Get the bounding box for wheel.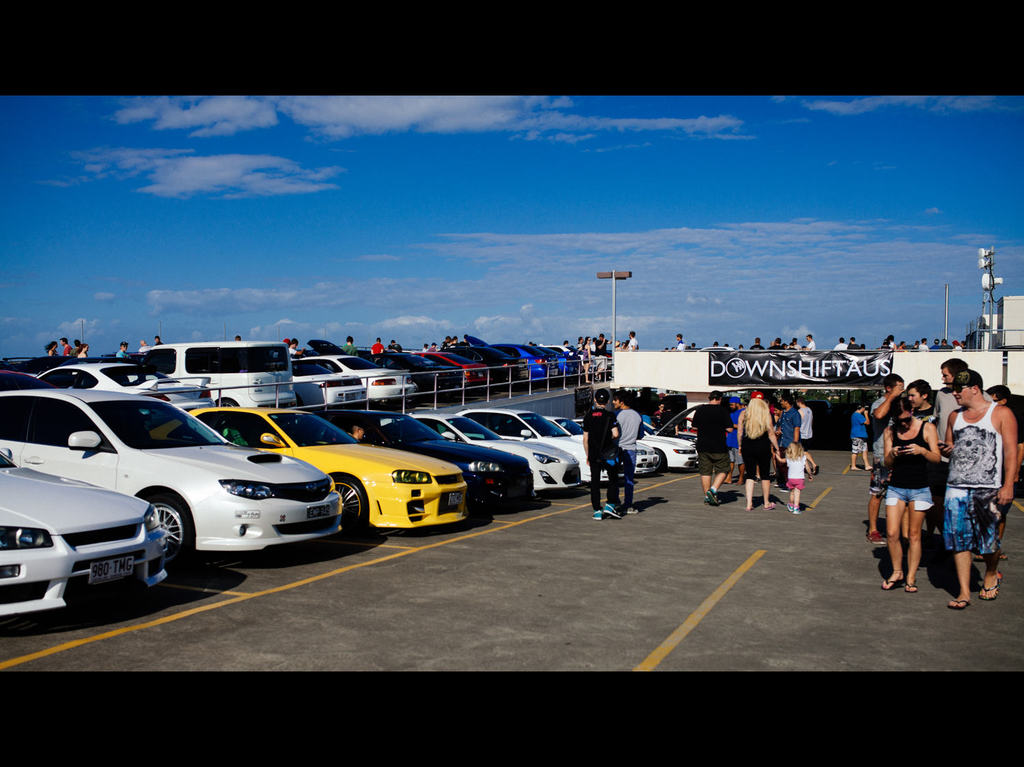
x1=334 y1=480 x2=369 y2=534.
